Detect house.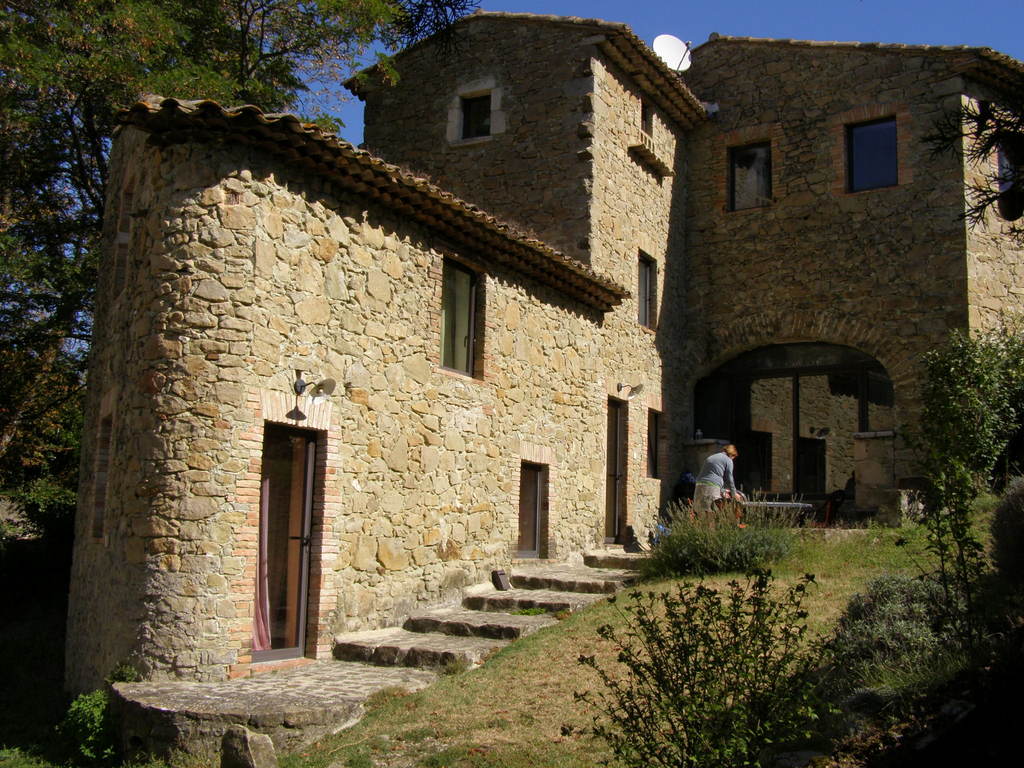
Detected at BBox(51, 3, 1023, 739).
